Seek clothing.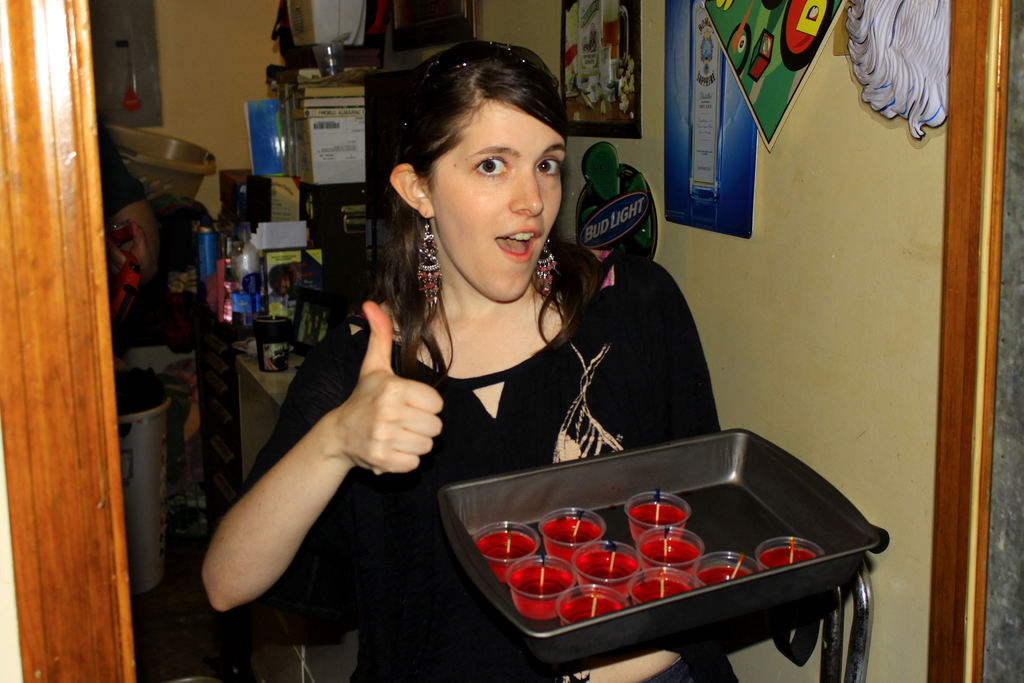
x1=202, y1=246, x2=739, y2=682.
